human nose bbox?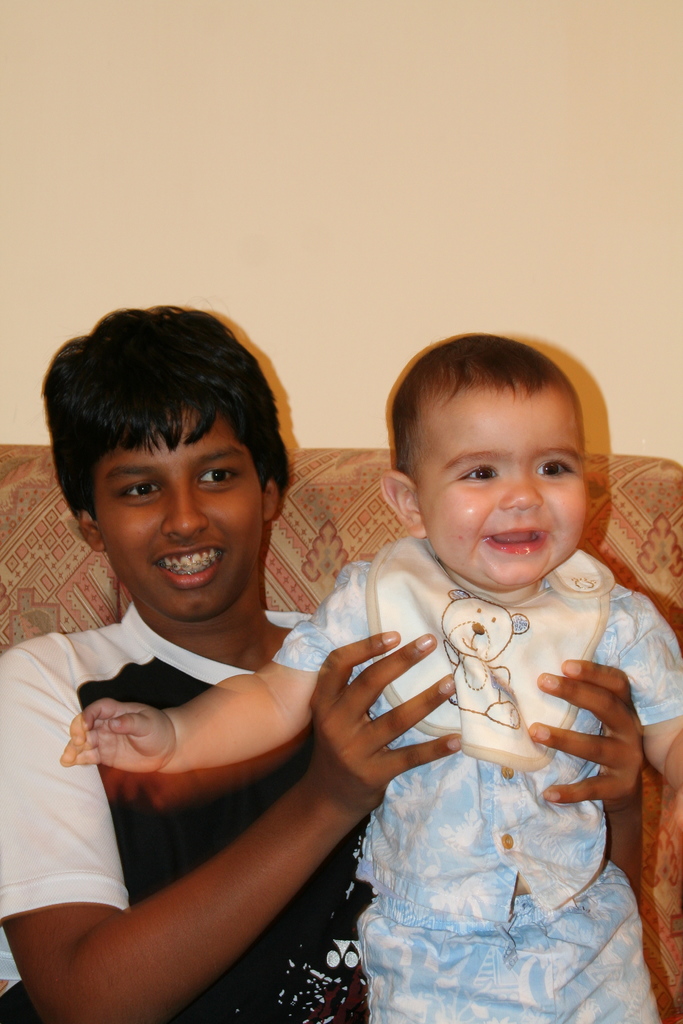
Rect(159, 487, 206, 543)
